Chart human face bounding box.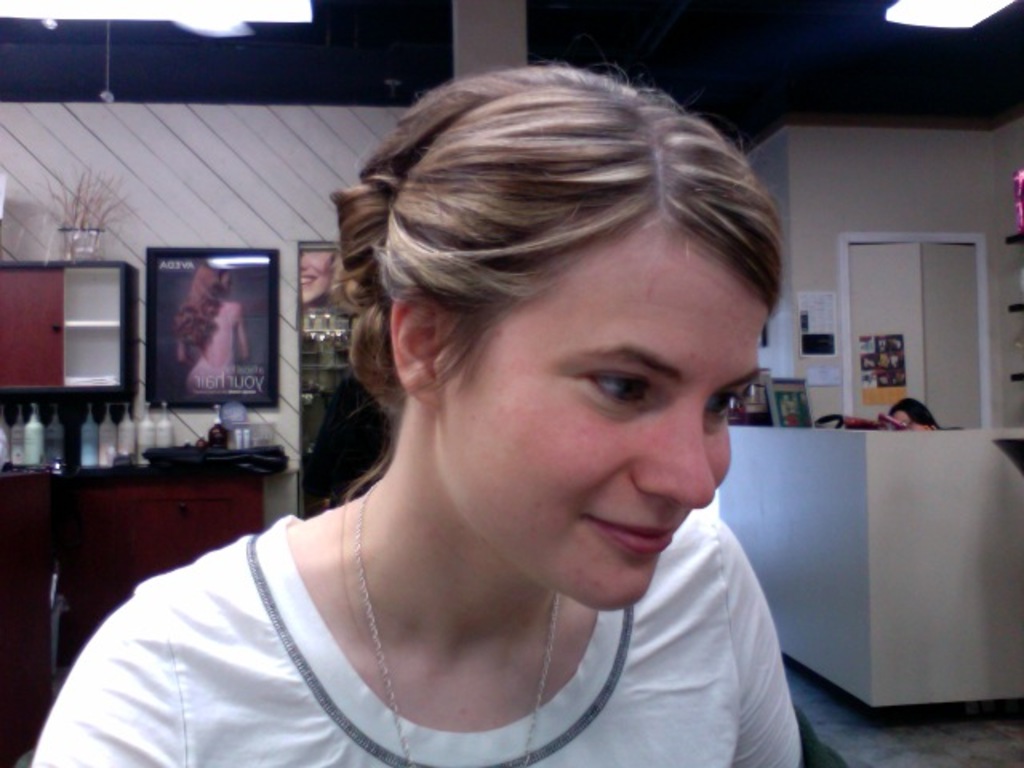
Charted: BBox(432, 202, 766, 614).
